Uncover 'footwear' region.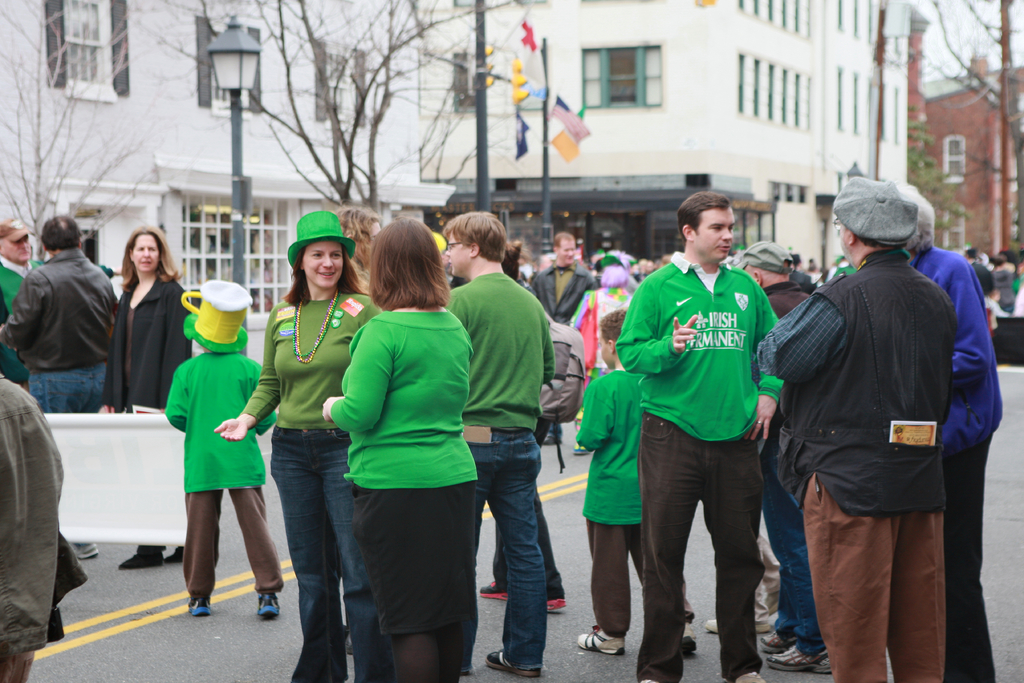
Uncovered: x1=760 y1=624 x2=794 y2=652.
